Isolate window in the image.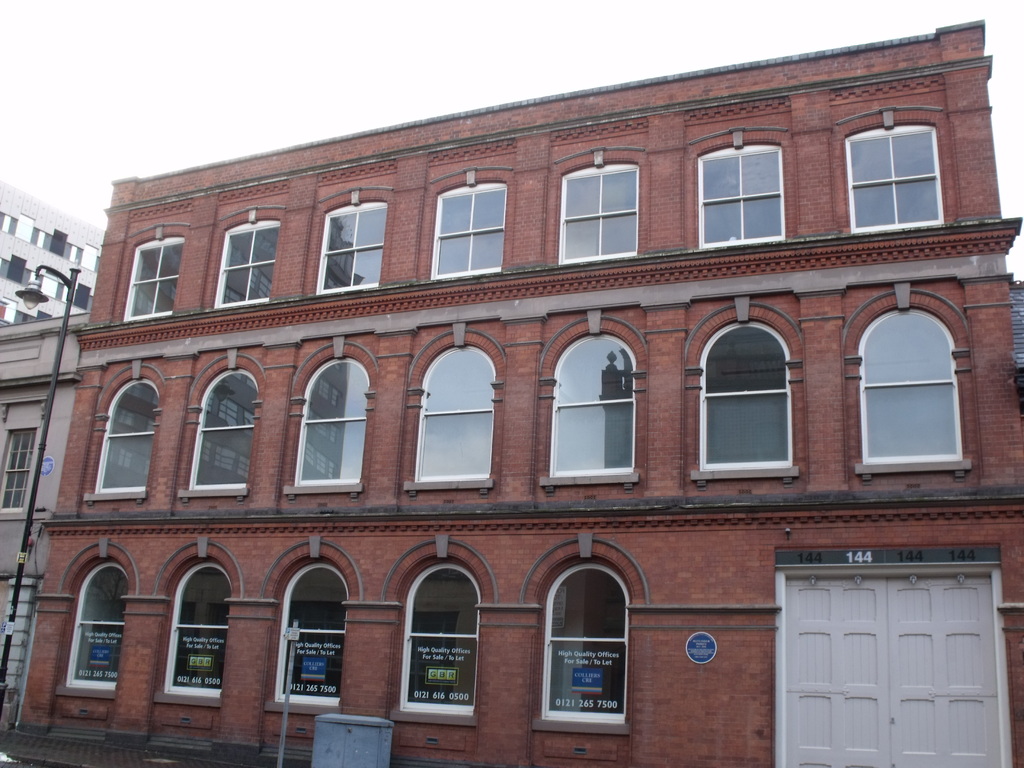
Isolated region: l=77, t=358, r=166, b=506.
